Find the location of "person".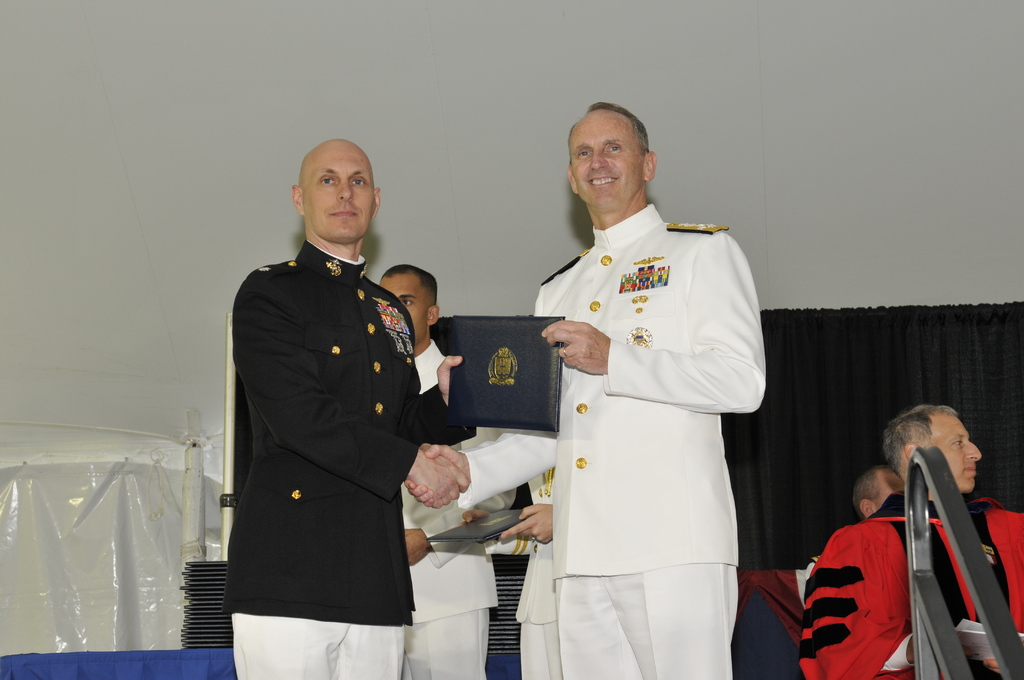
Location: (744,467,900,640).
